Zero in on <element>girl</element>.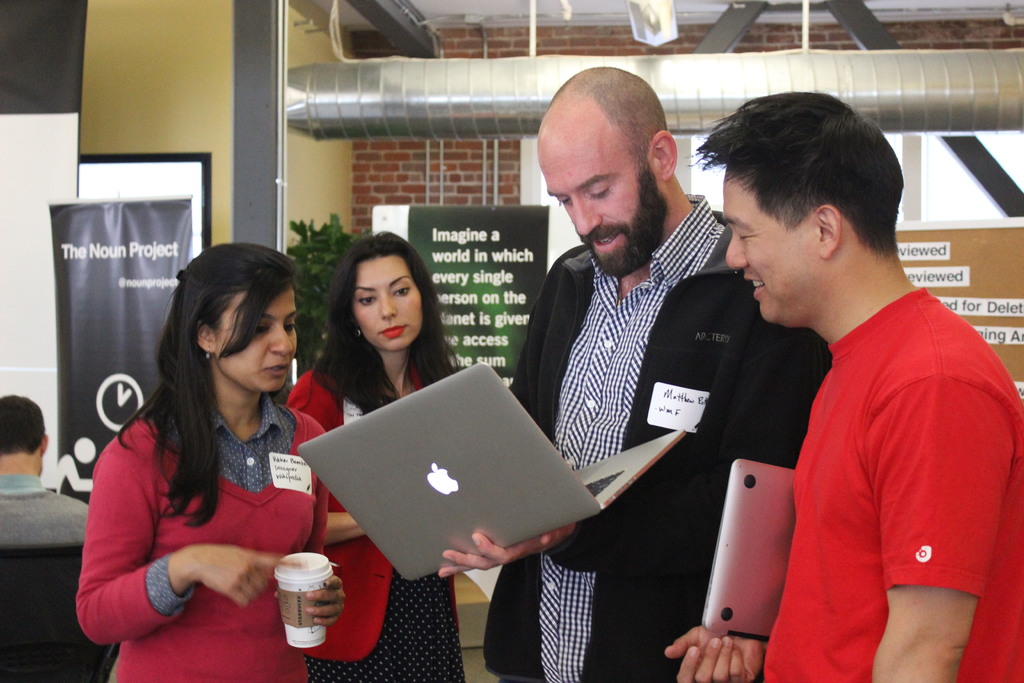
Zeroed in: left=74, top=243, right=325, bottom=682.
